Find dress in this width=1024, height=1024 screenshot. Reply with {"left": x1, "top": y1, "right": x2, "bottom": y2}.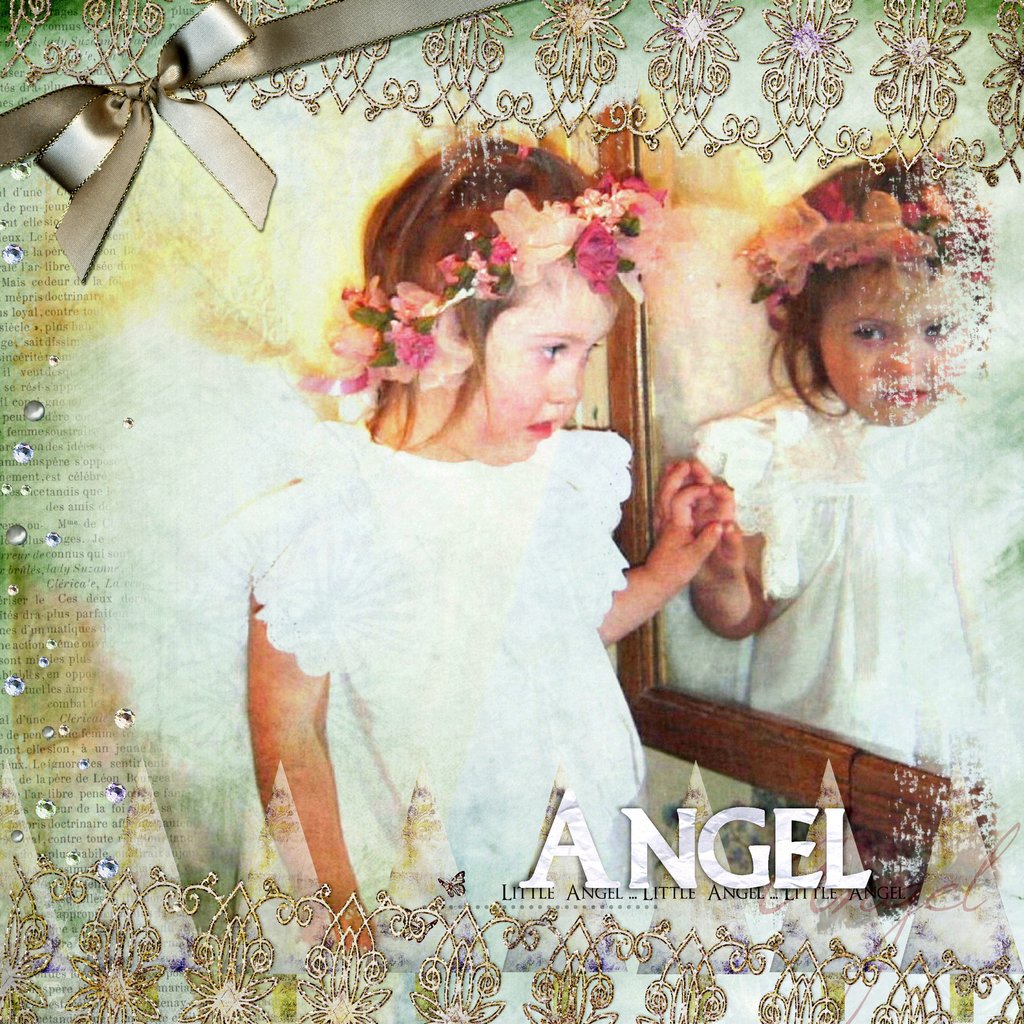
{"left": 700, "top": 393, "right": 1023, "bottom": 772}.
